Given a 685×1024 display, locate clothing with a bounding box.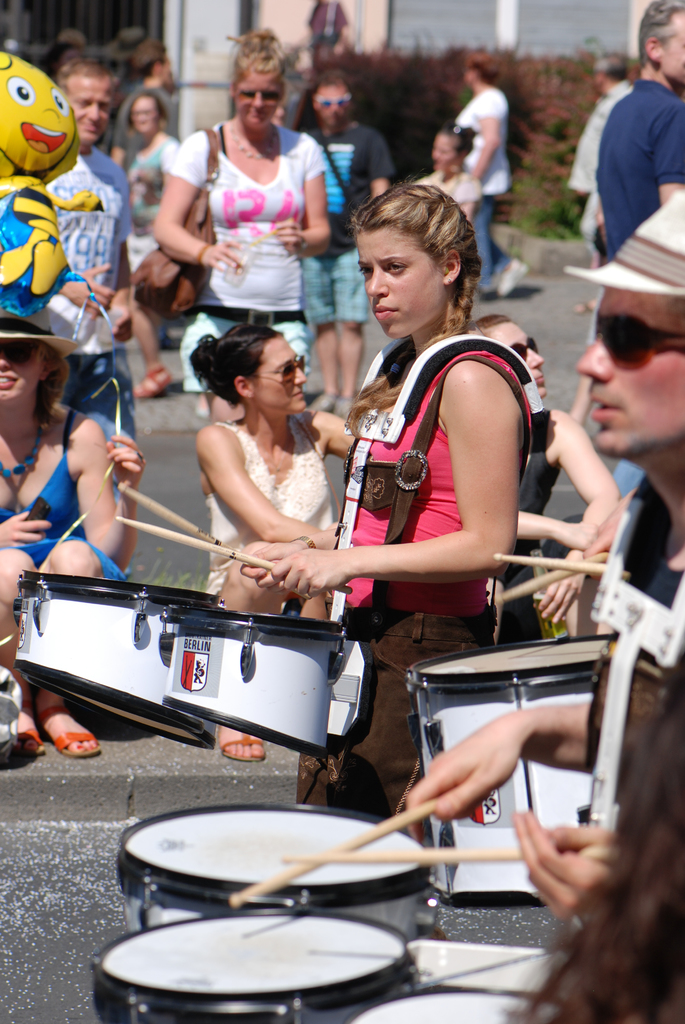
Located: x1=161, y1=116, x2=329, y2=316.
